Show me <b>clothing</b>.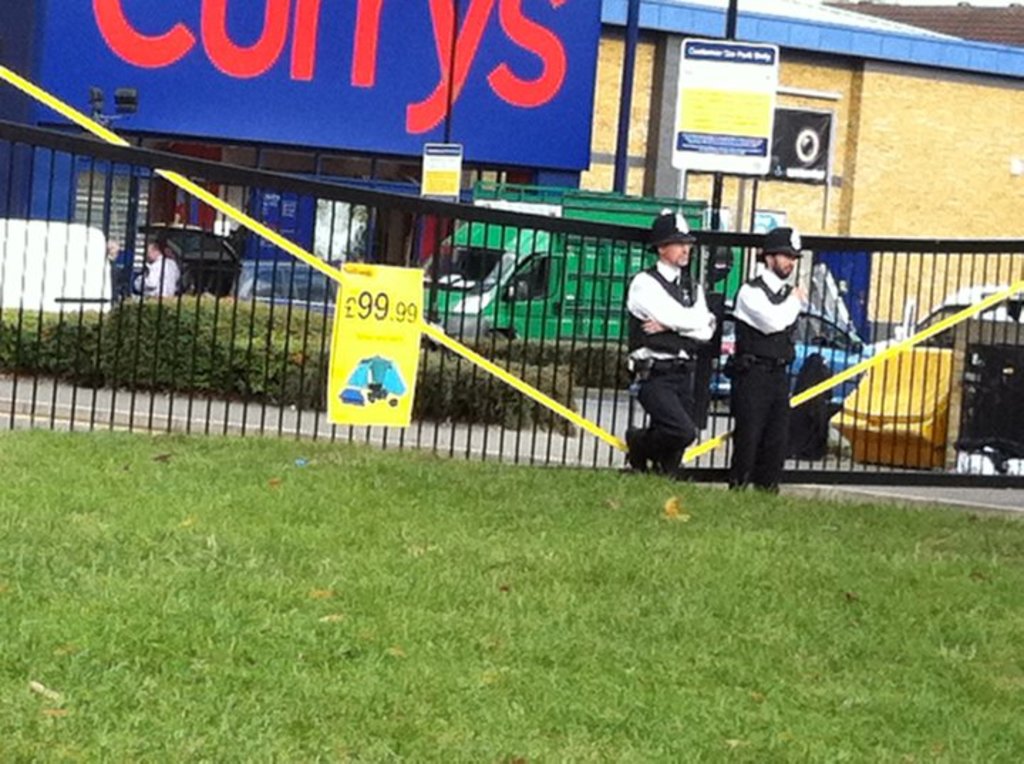
<b>clothing</b> is here: box(629, 229, 740, 481).
